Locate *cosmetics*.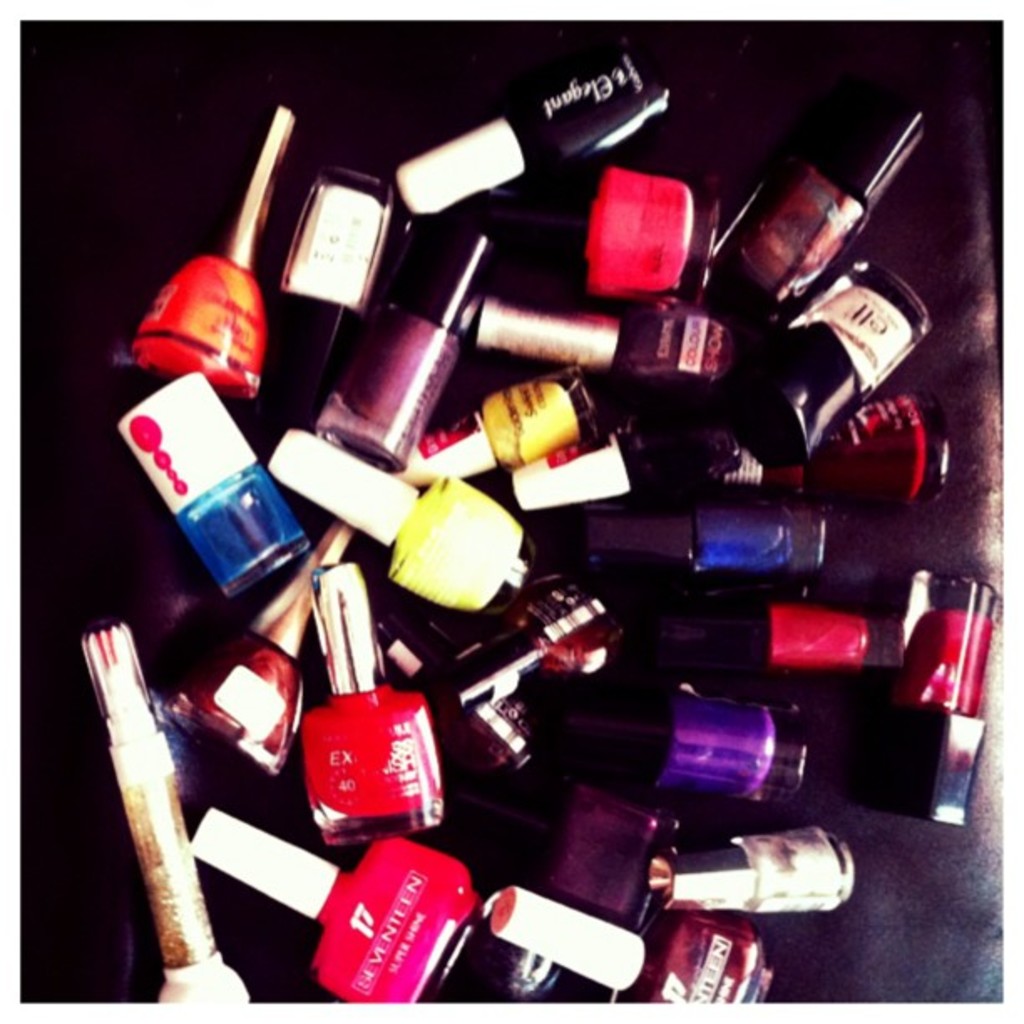
Bounding box: detection(646, 820, 855, 919).
